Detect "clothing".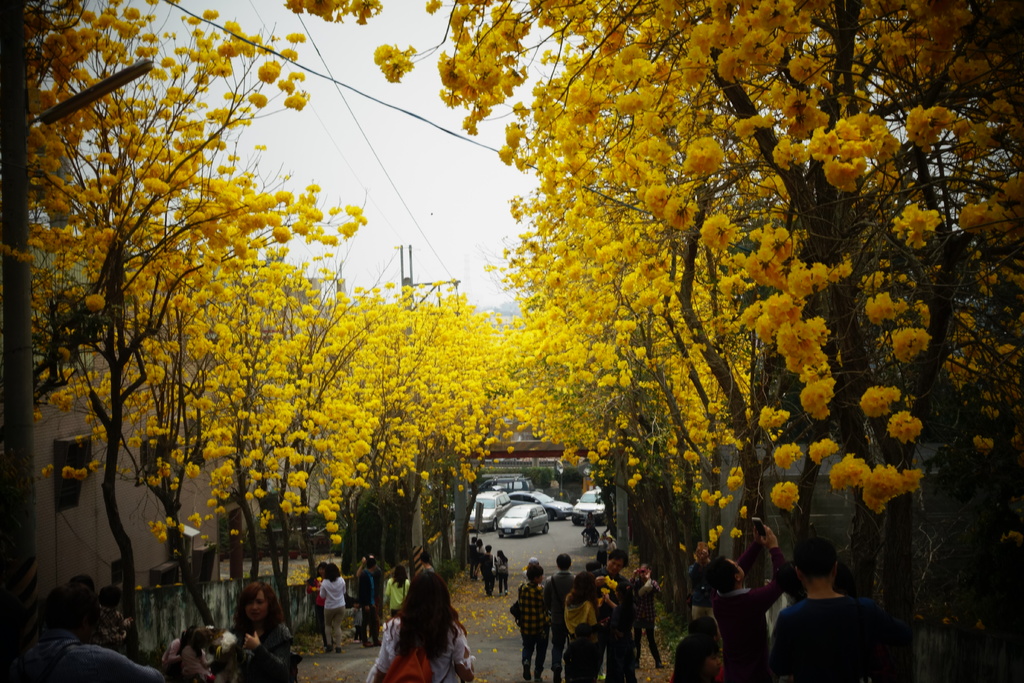
Detected at locate(360, 572, 375, 641).
